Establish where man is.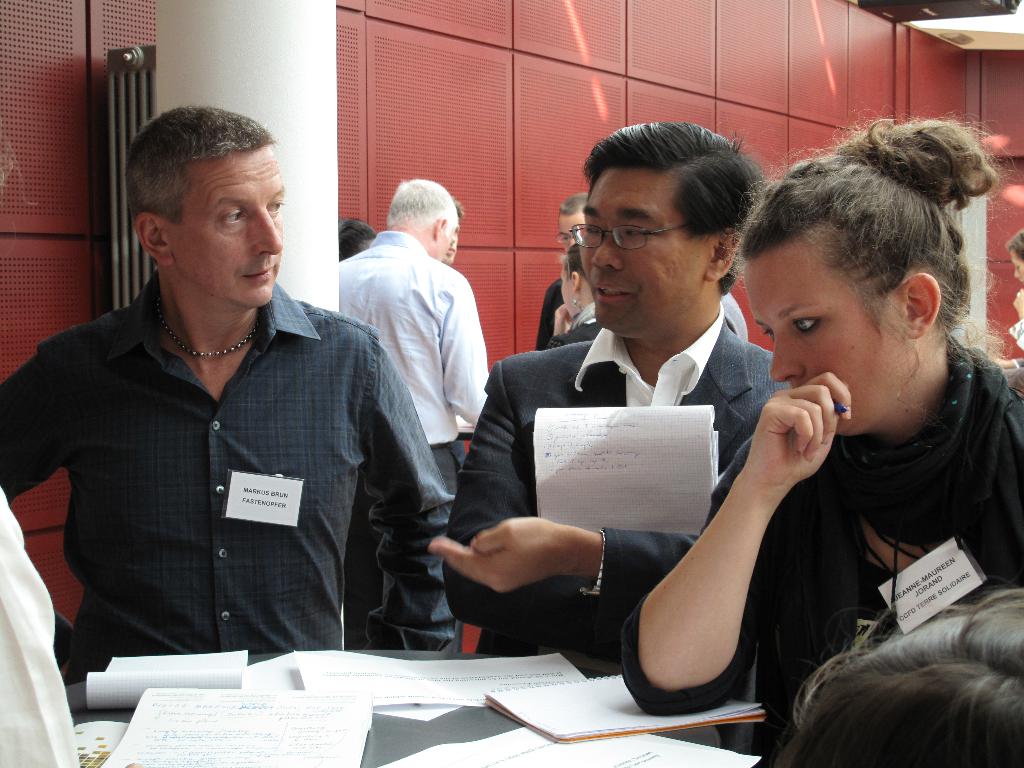
Established at box(534, 190, 588, 348).
